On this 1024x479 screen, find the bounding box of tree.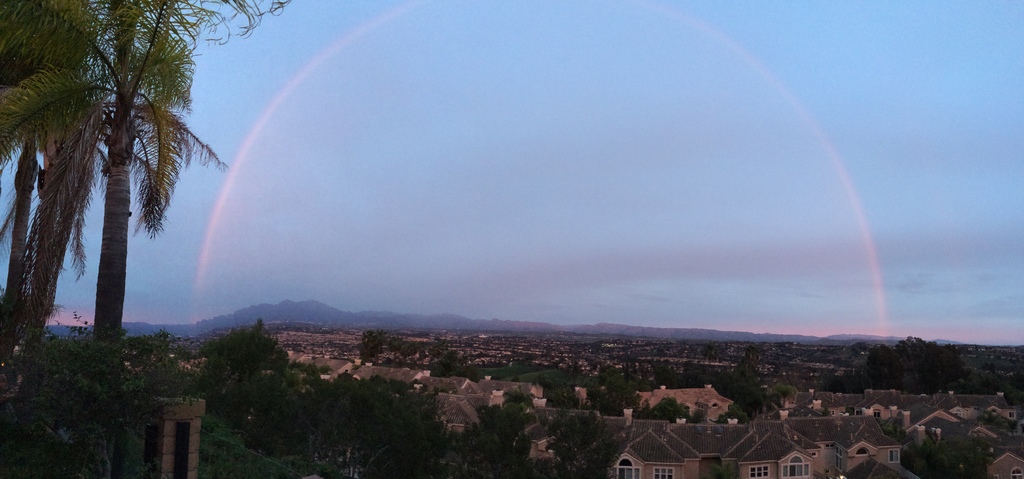
Bounding box: BBox(641, 393, 698, 424).
